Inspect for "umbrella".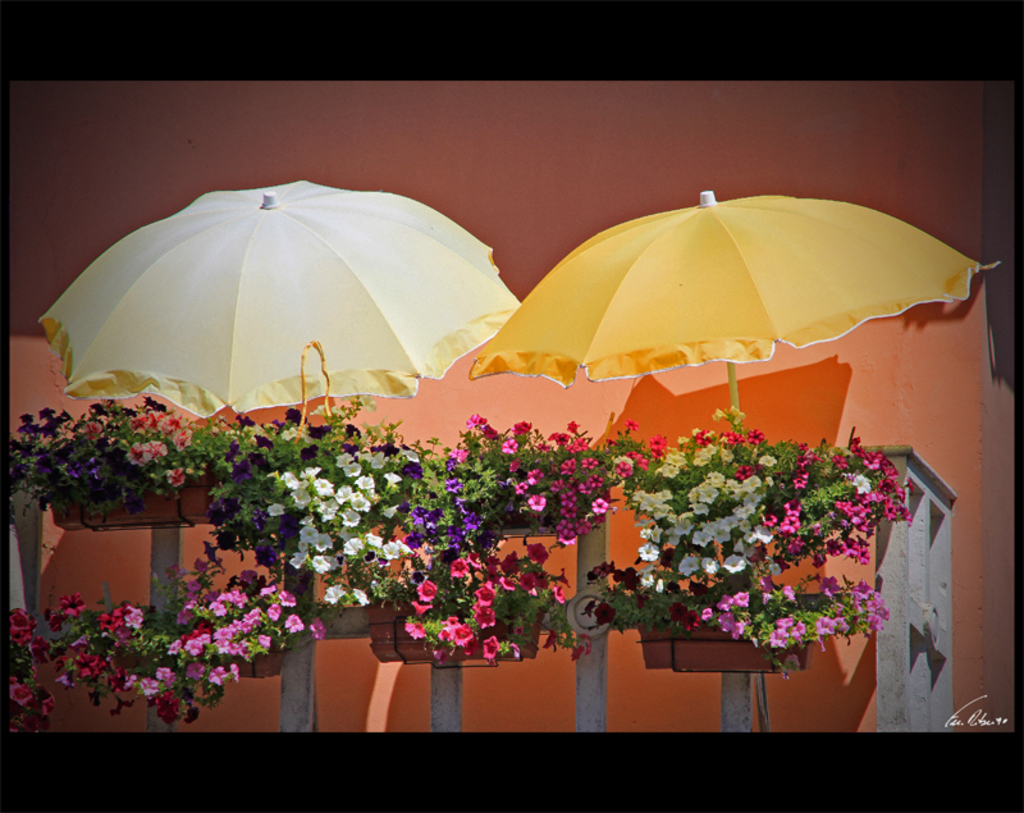
Inspection: [38, 177, 527, 439].
